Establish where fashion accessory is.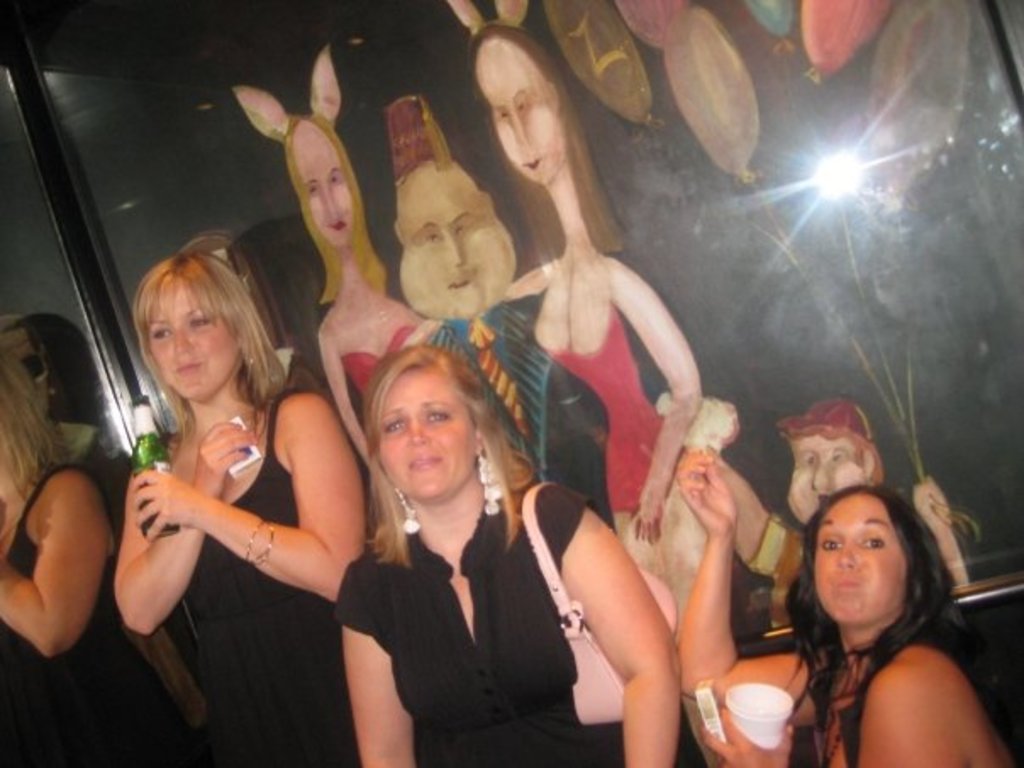
Established at [517,478,680,724].
